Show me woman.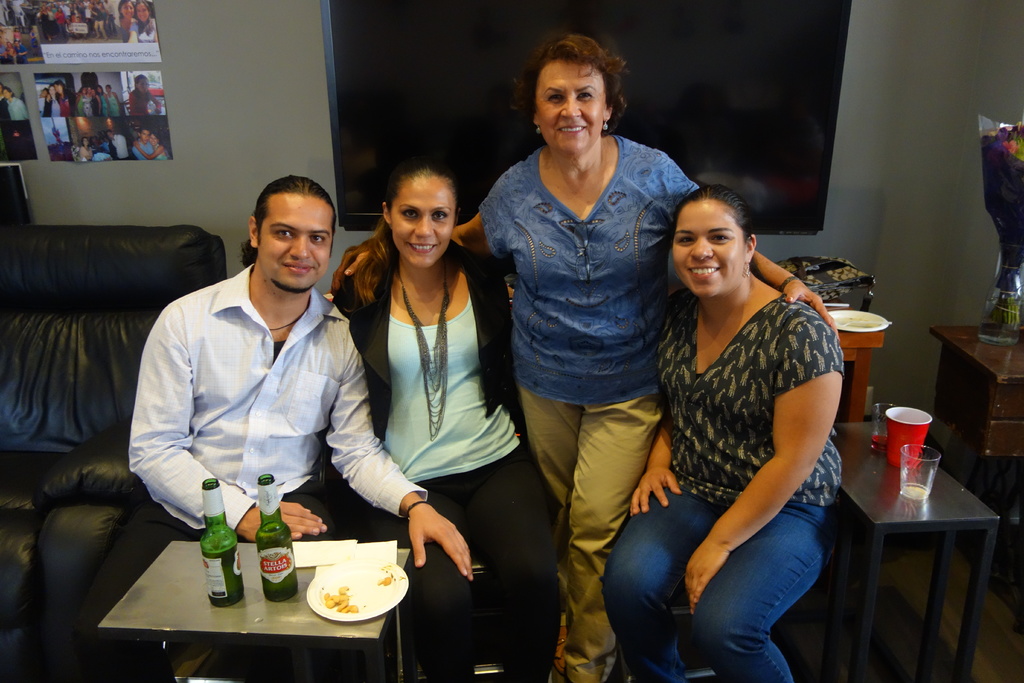
woman is here: (left=132, top=0, right=164, bottom=42).
